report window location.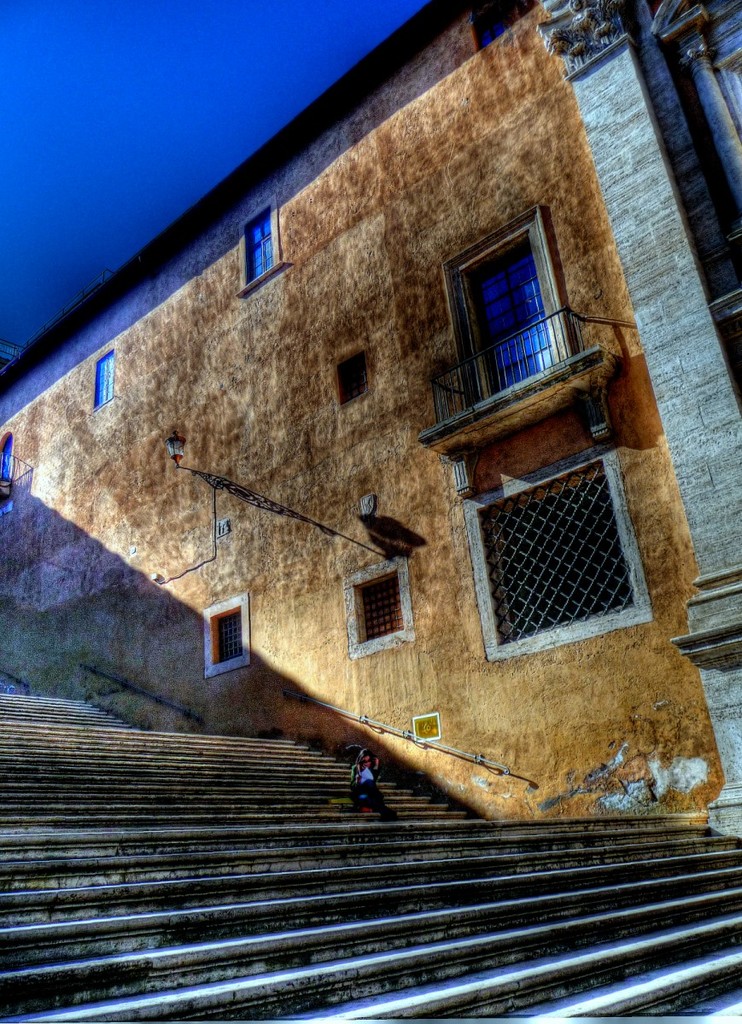
Report: x1=86 y1=342 x2=116 y2=409.
